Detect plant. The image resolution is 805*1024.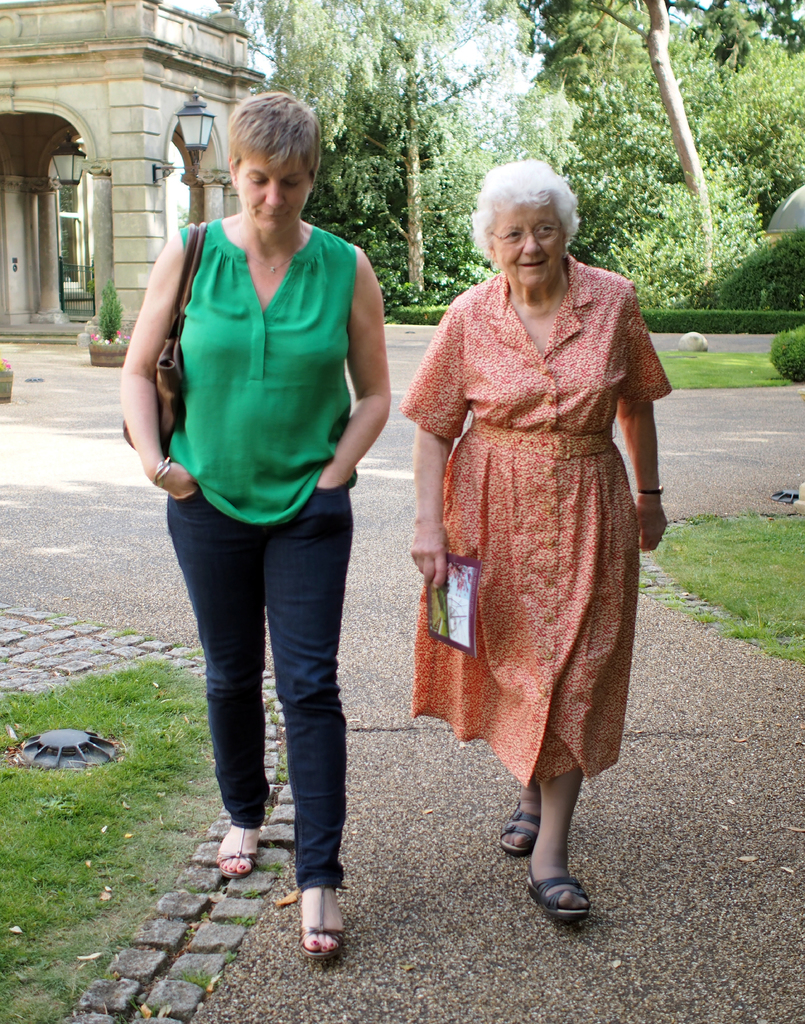
759, 323, 804, 390.
